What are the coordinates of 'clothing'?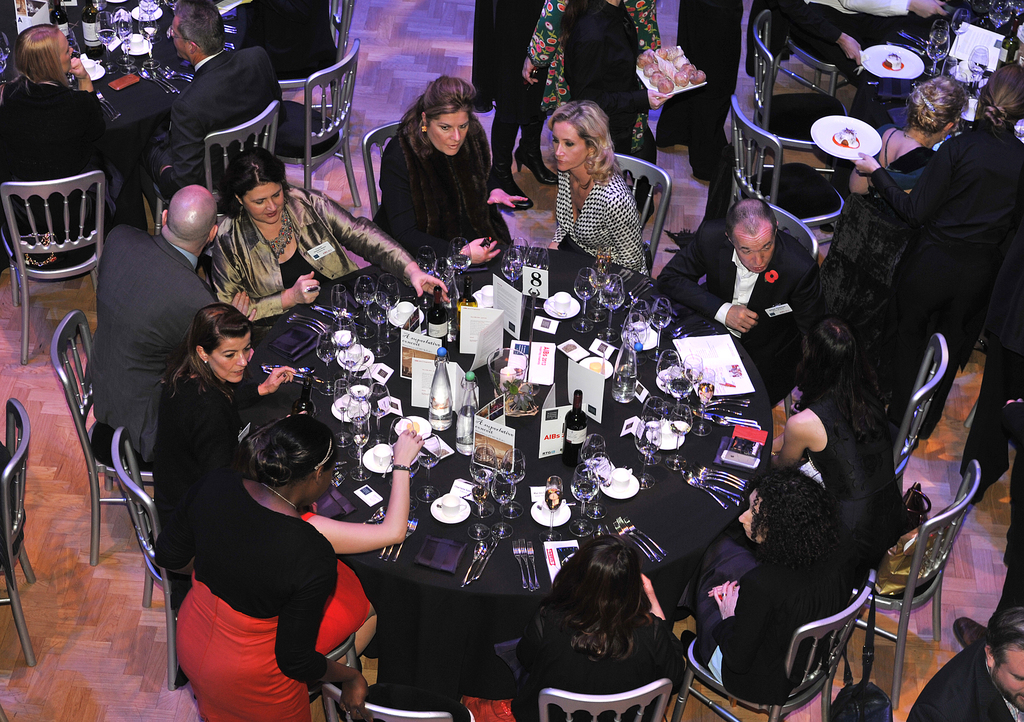
(530, 591, 687, 721).
